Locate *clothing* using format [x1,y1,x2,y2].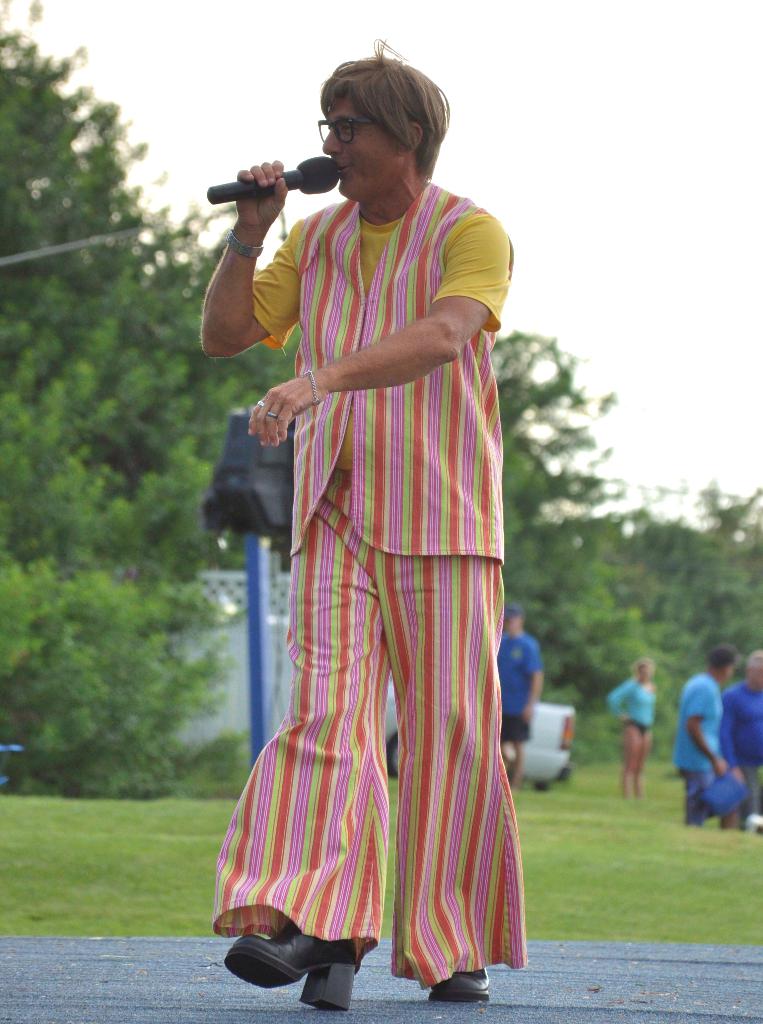
[727,680,762,817].
